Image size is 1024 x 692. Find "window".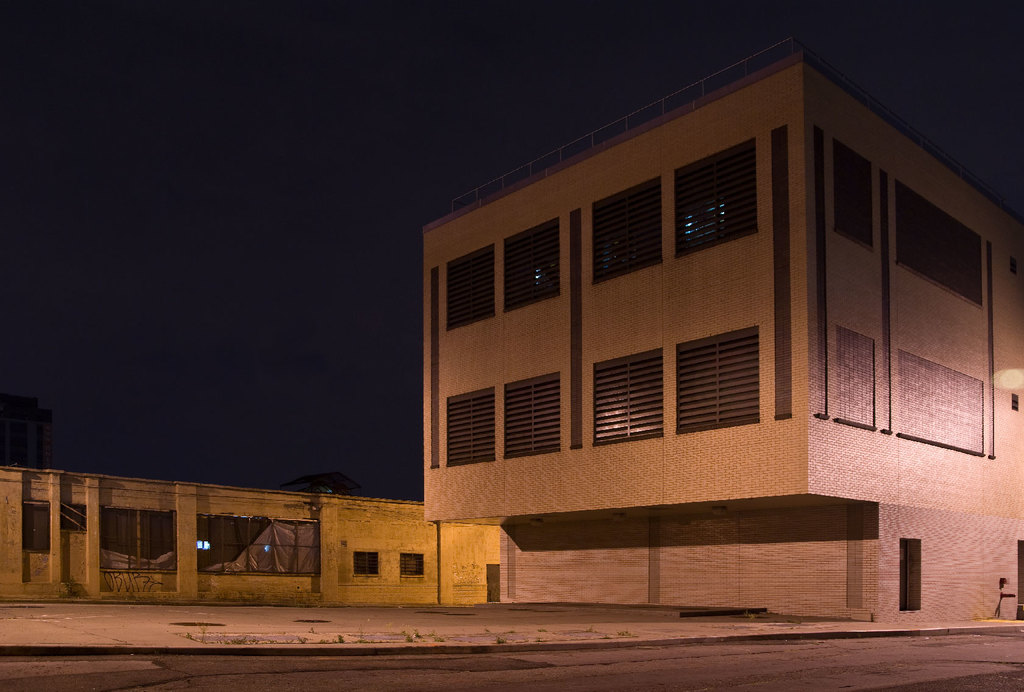
902/539/920/610.
